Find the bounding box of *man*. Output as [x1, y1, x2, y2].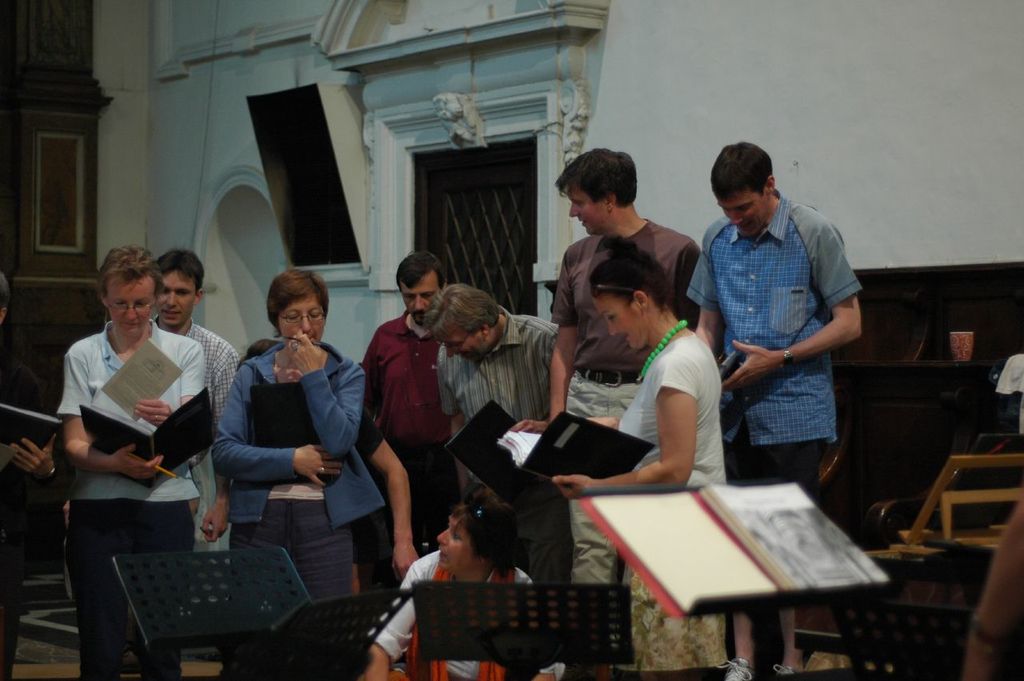
[423, 285, 562, 580].
